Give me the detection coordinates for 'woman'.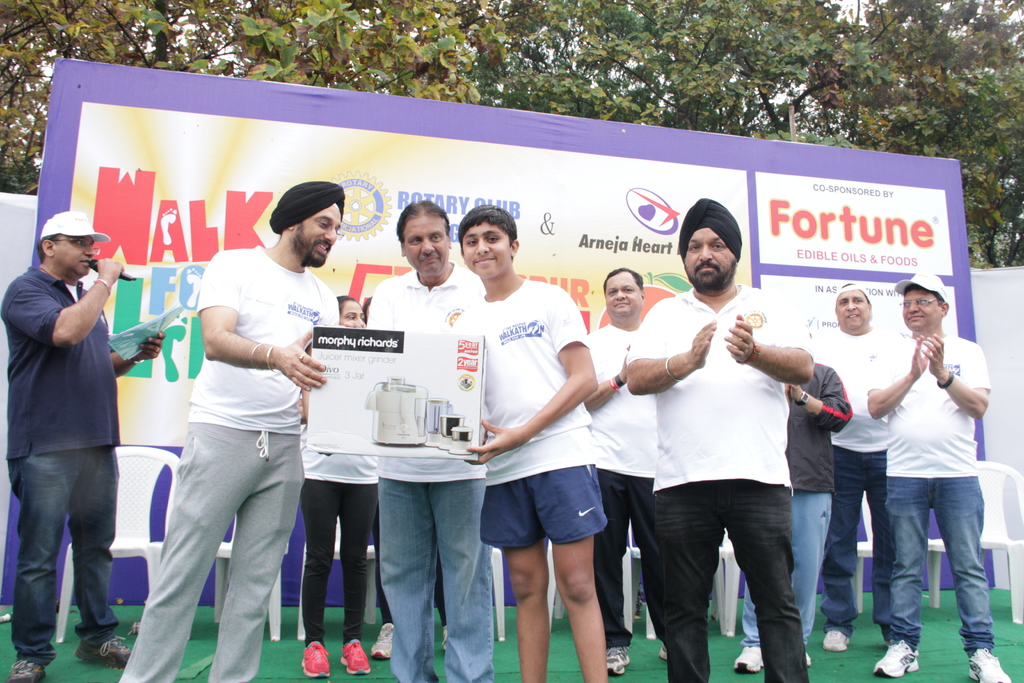
{"x1": 289, "y1": 290, "x2": 378, "y2": 682}.
